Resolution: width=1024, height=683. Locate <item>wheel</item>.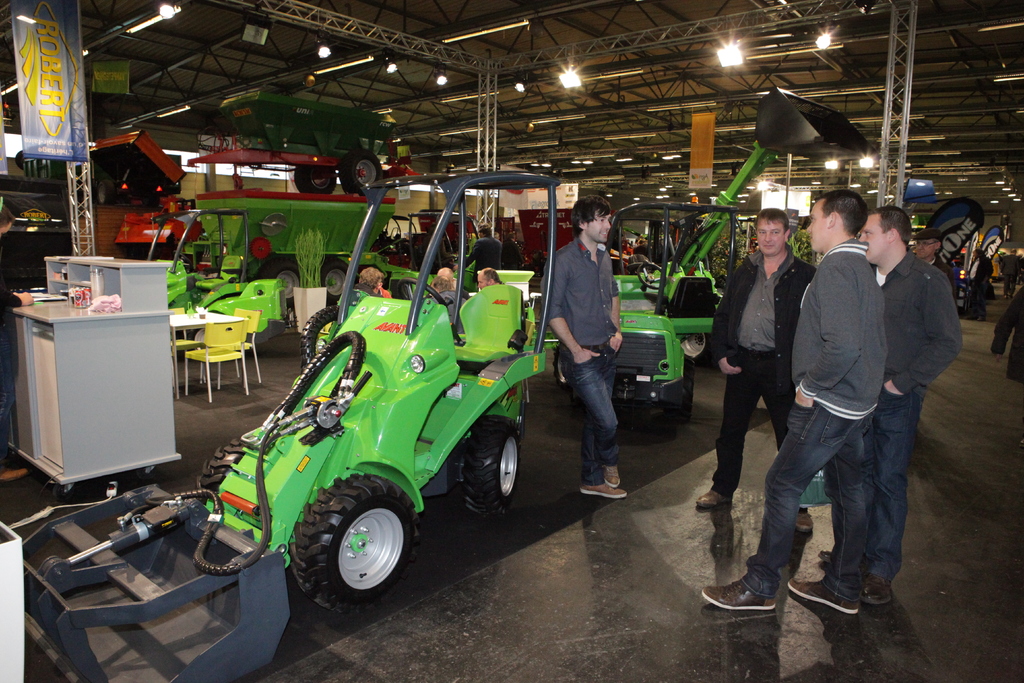
554, 346, 564, 392.
